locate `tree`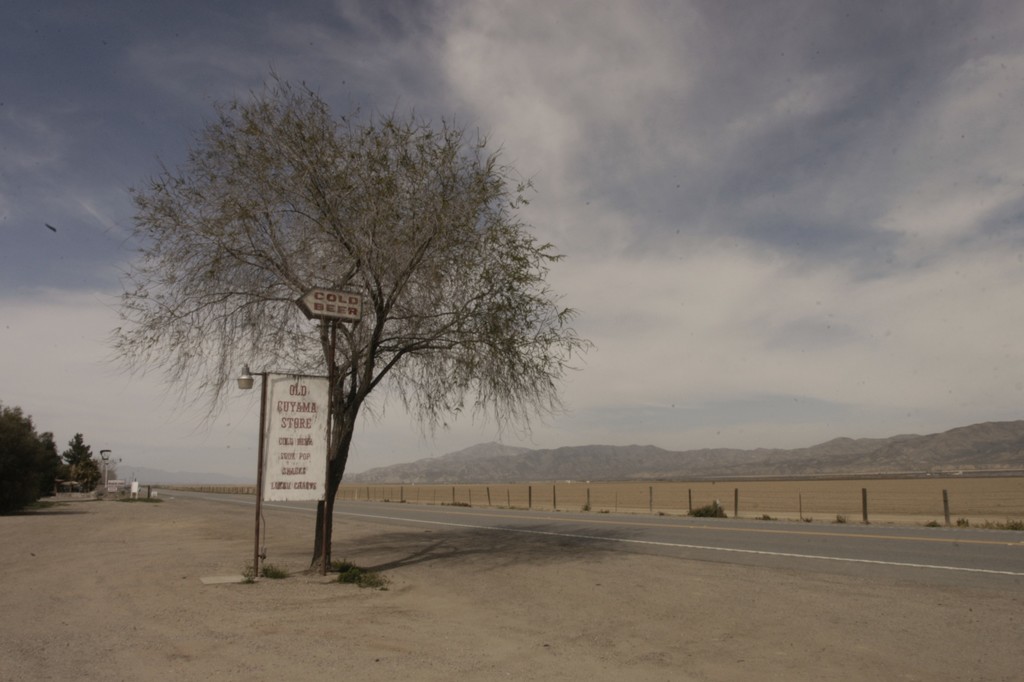
select_region(0, 402, 47, 517)
